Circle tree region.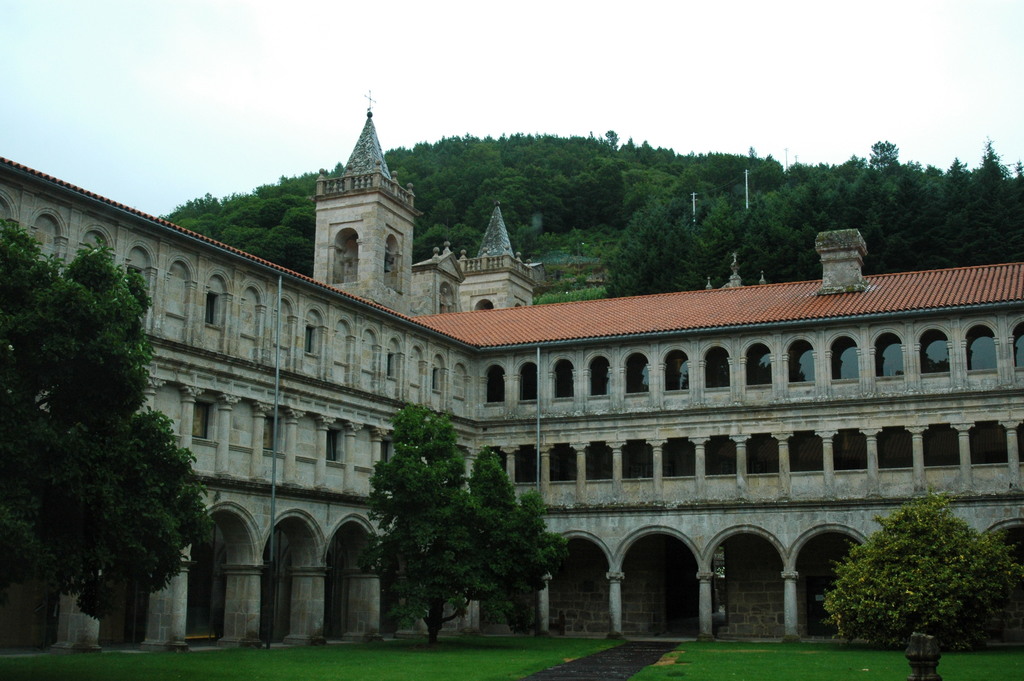
Region: pyautogui.locateOnScreen(695, 199, 765, 283).
